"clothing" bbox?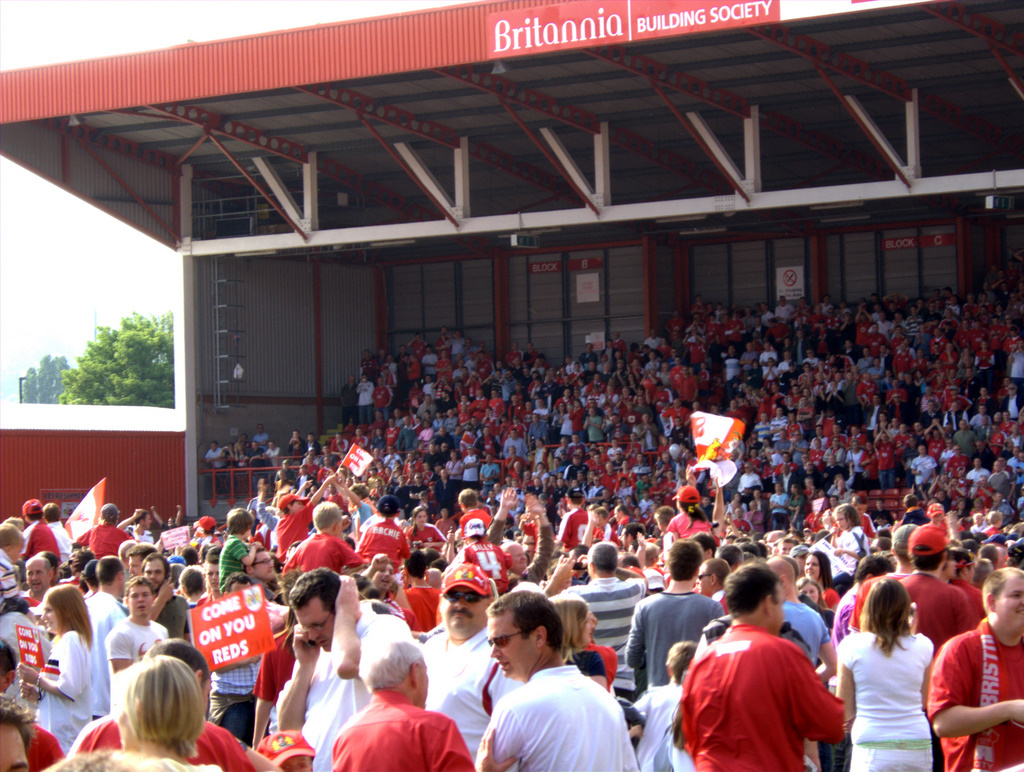
detection(219, 531, 251, 582)
